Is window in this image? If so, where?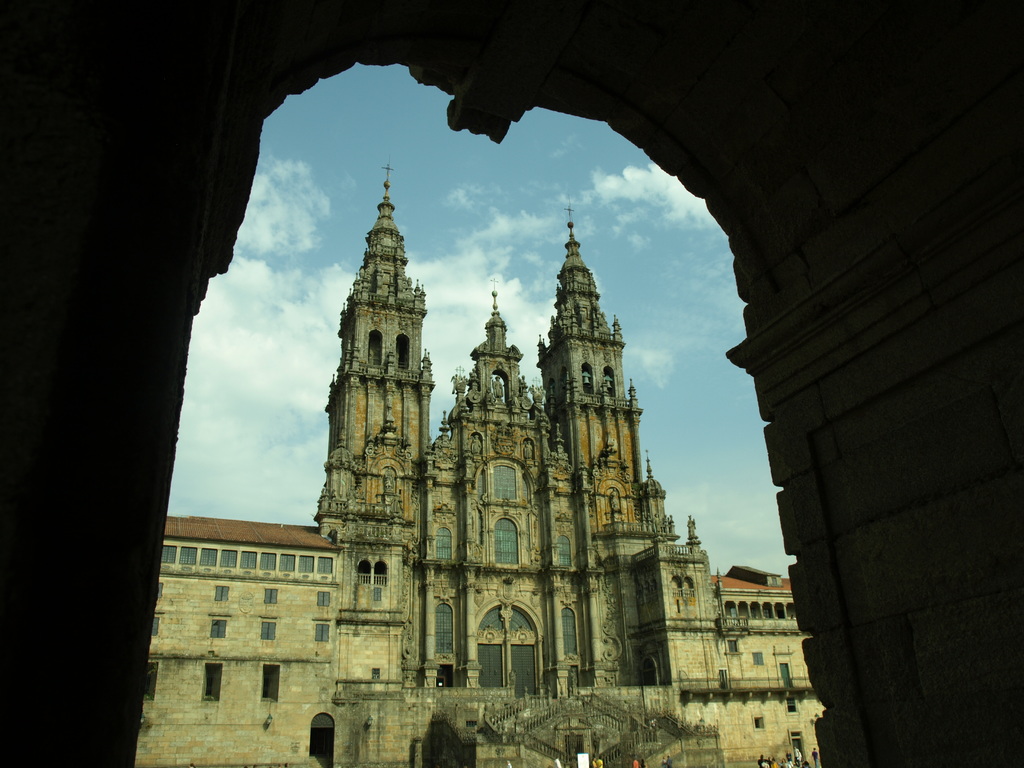
Yes, at region(474, 605, 504, 631).
